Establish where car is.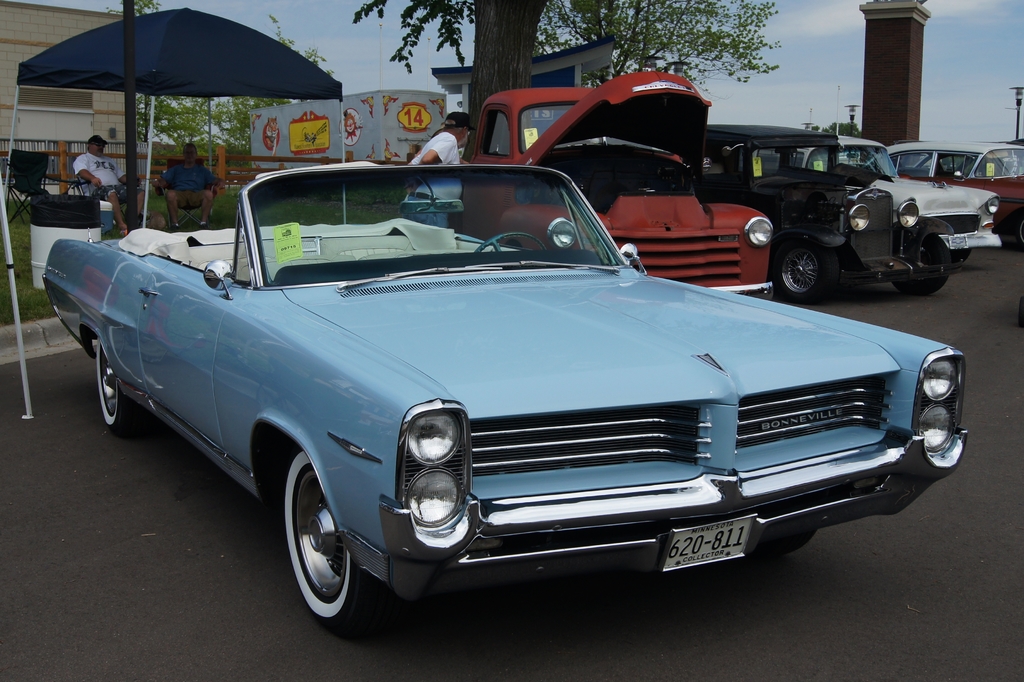
Established at bbox=[791, 133, 1001, 266].
